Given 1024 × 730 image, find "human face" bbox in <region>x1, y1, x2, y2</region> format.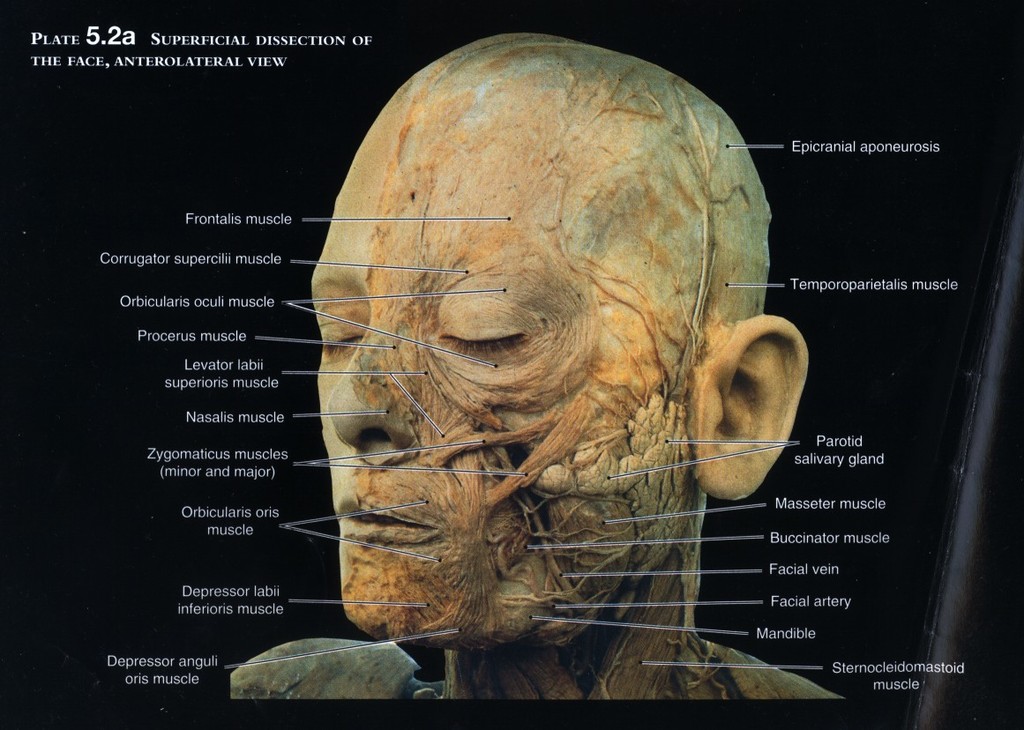
<region>311, 102, 705, 651</region>.
